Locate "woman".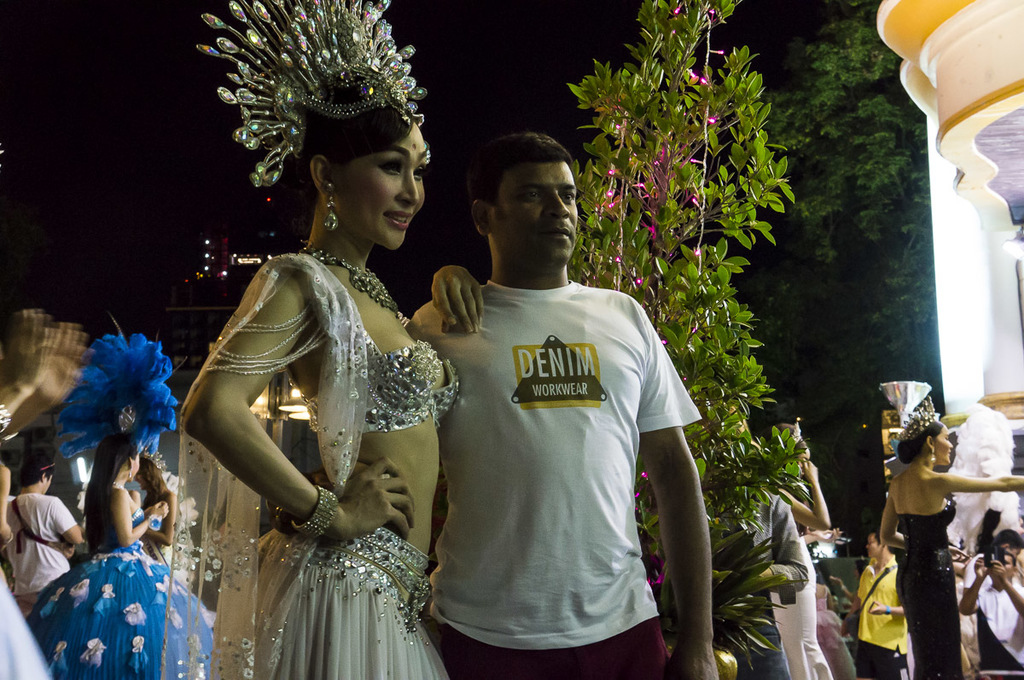
Bounding box: [178,0,487,679].
